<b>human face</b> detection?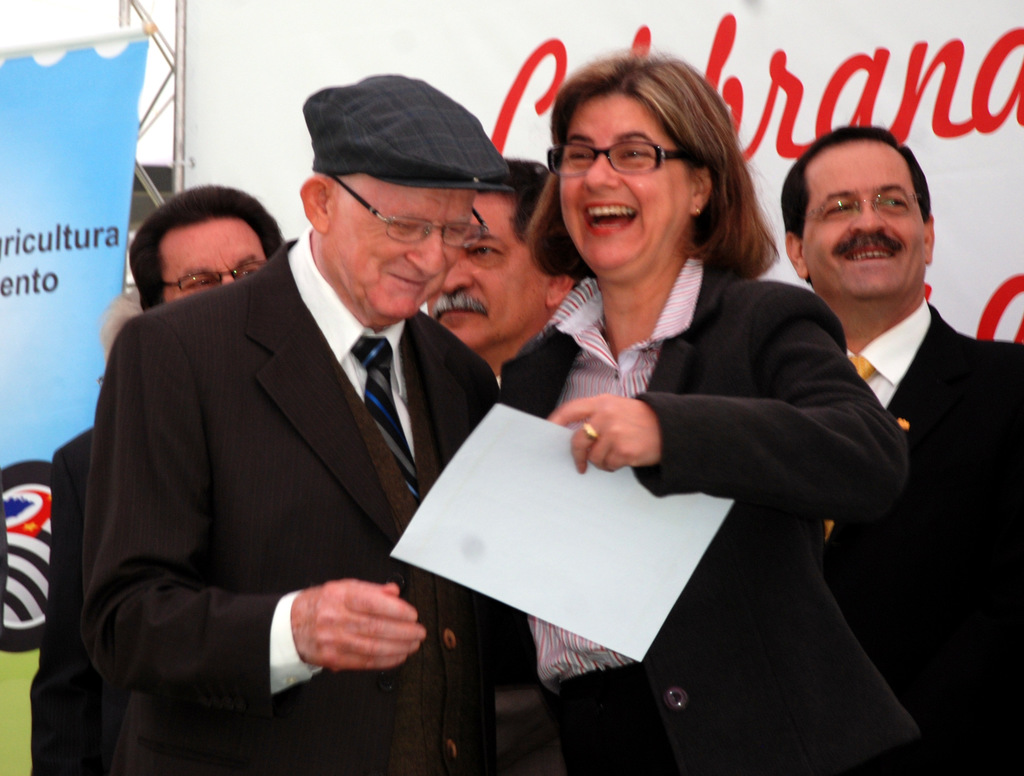
[left=159, top=222, right=266, bottom=297]
